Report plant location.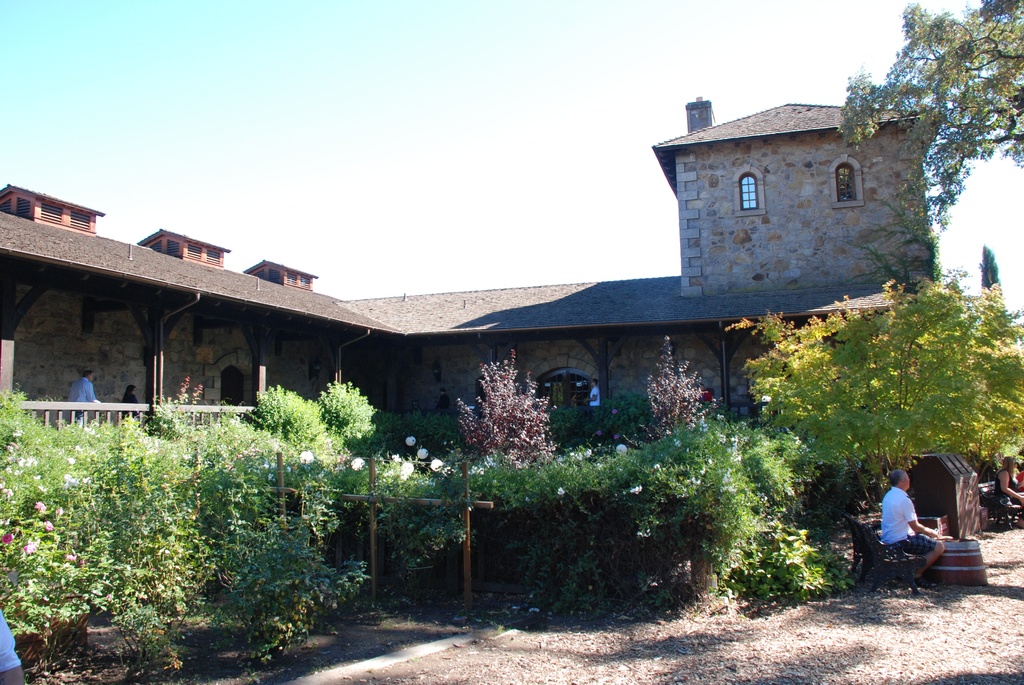
Report: left=651, top=418, right=832, bottom=610.
